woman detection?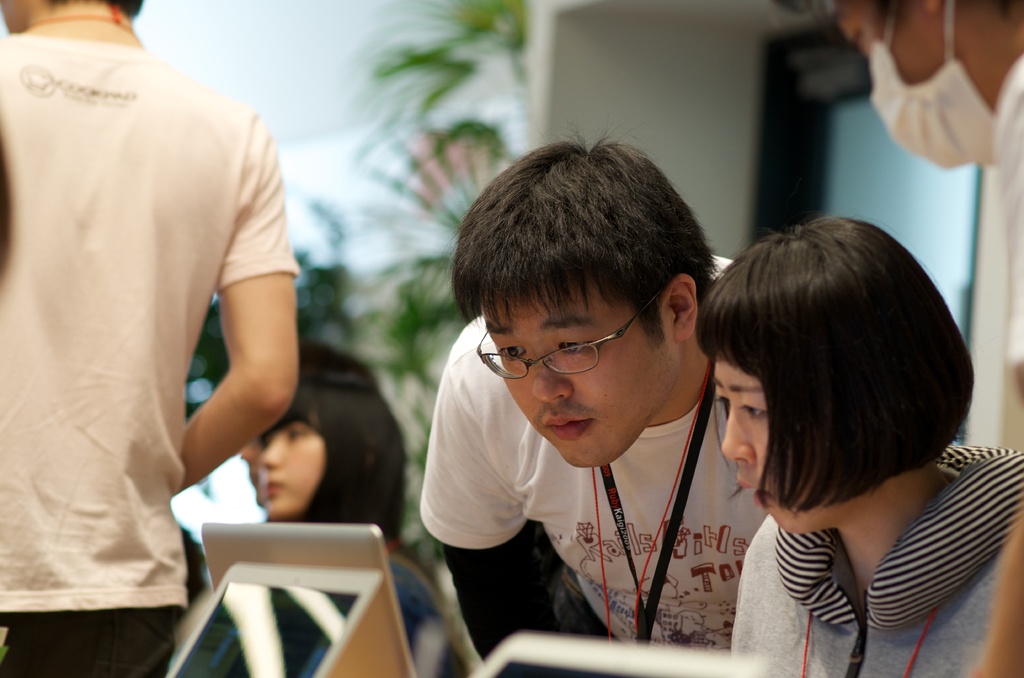
bbox(710, 218, 1023, 677)
